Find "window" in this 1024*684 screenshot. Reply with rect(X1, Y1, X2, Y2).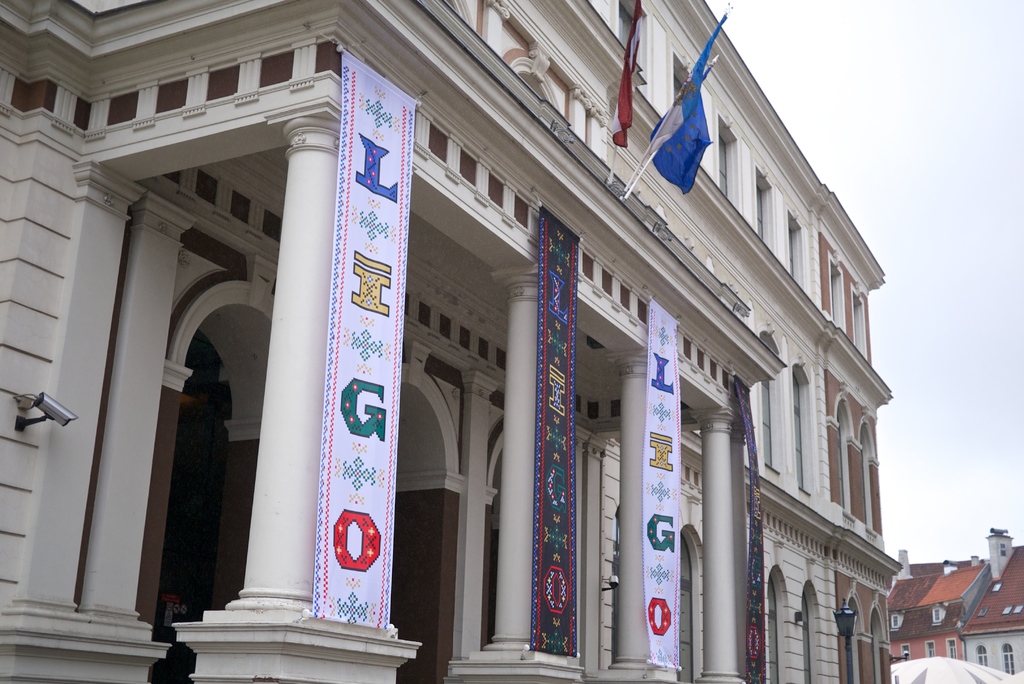
rect(925, 639, 939, 661).
